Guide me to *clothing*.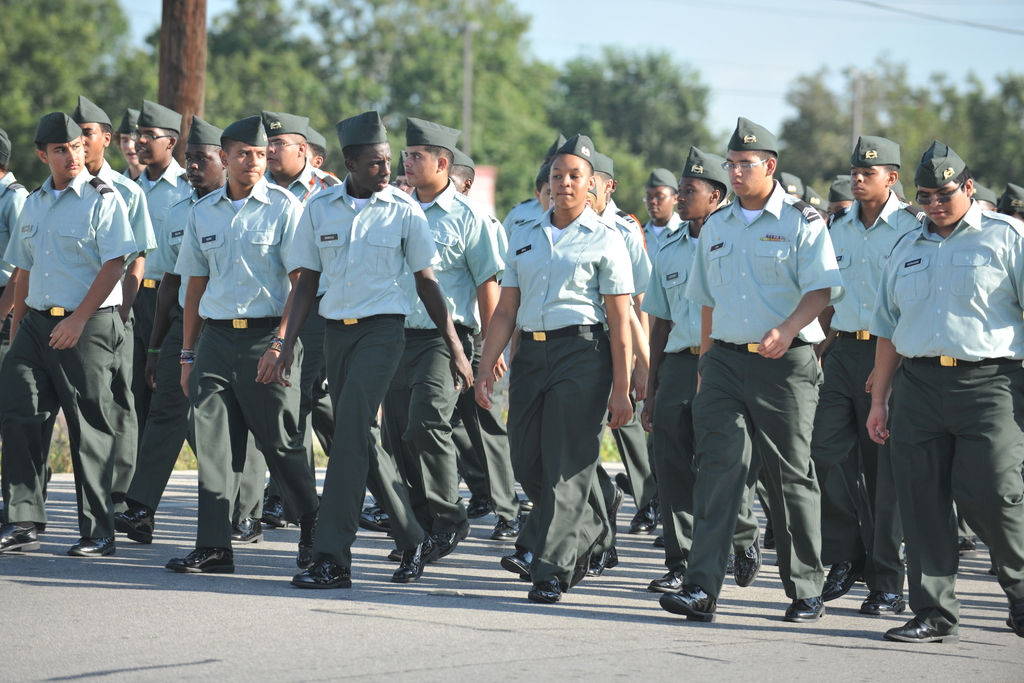
Guidance: BBox(477, 196, 529, 523).
